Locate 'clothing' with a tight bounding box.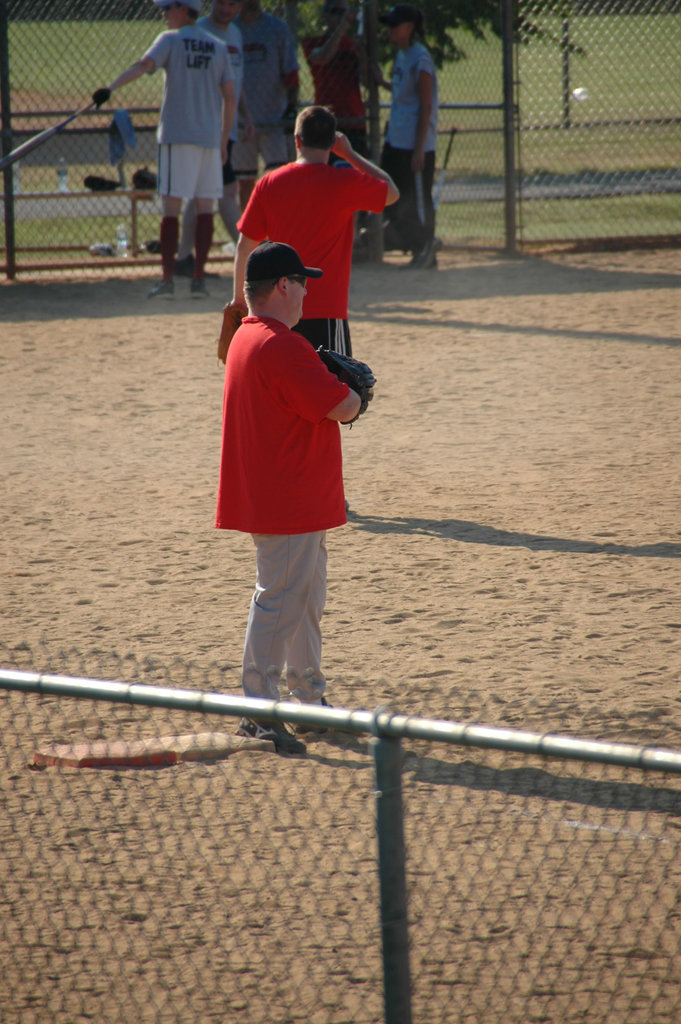
234, 111, 292, 168.
